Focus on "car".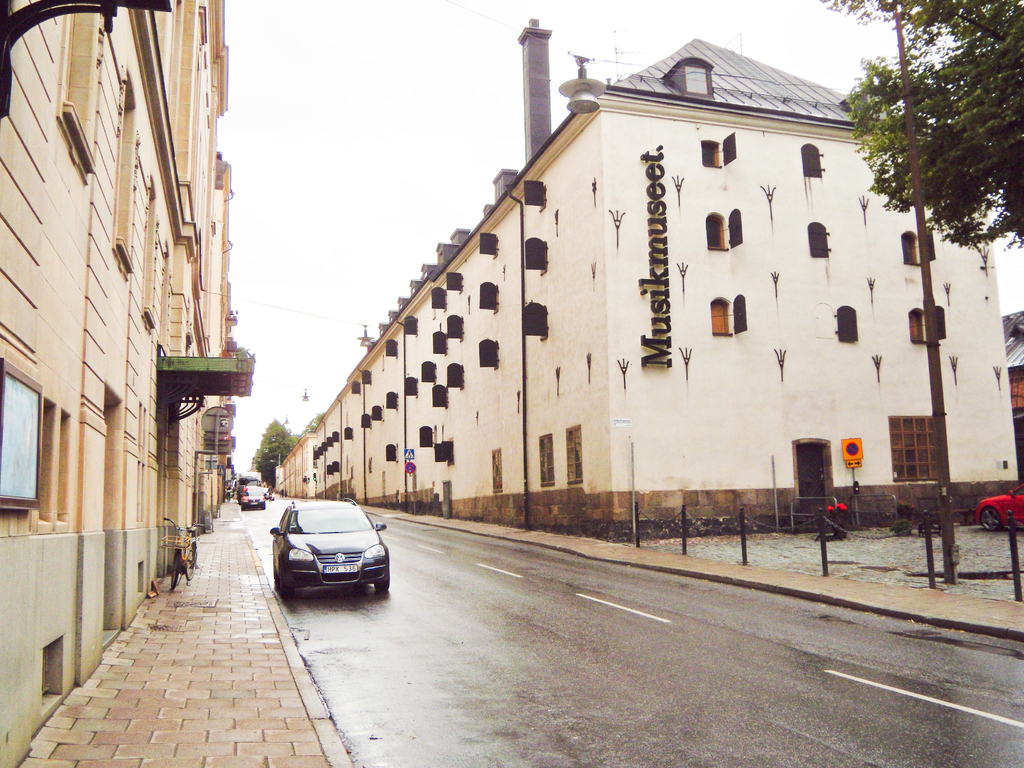
Focused at crop(239, 484, 263, 508).
